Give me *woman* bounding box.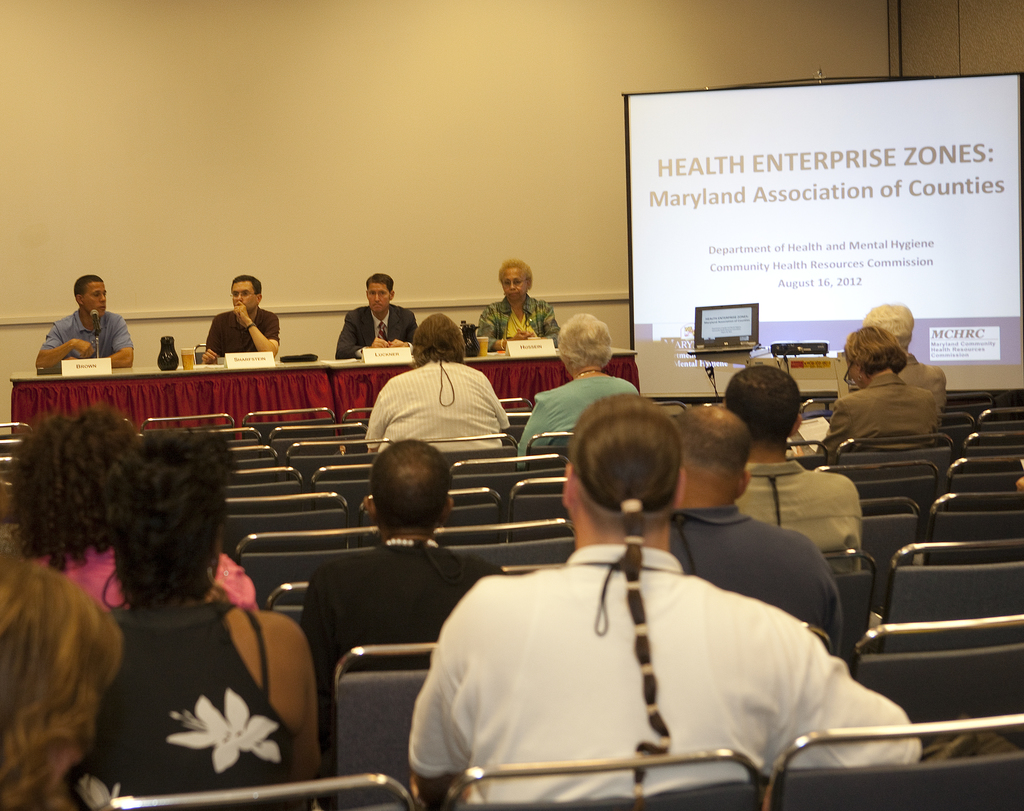
0/411/262/611.
